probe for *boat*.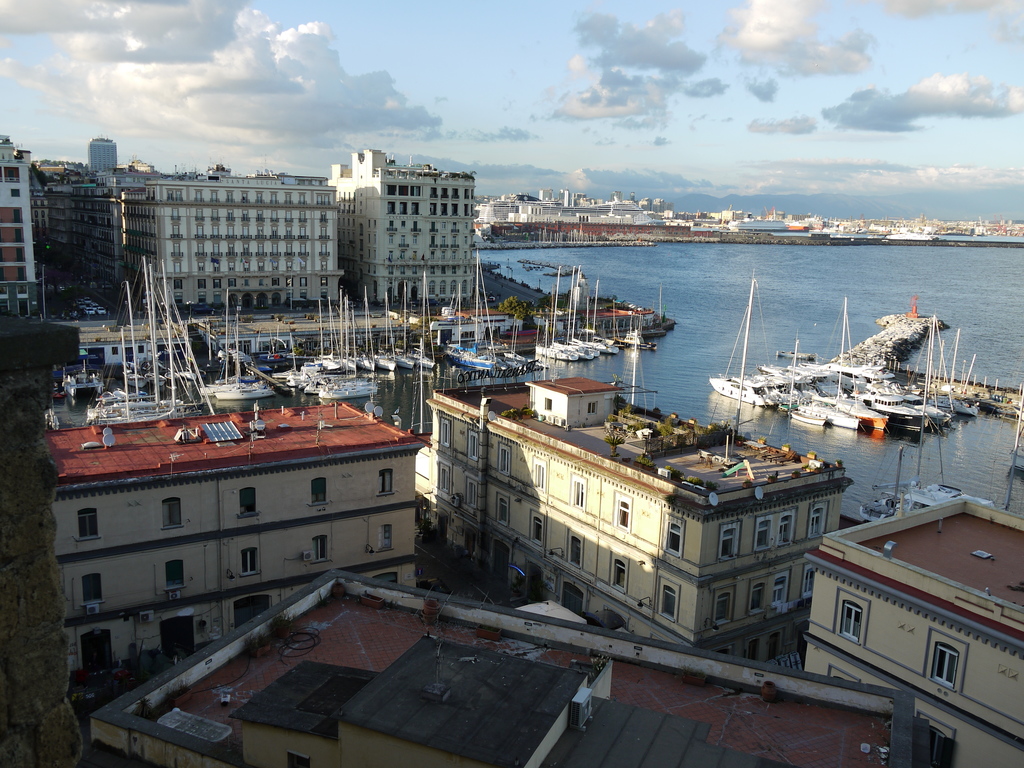
Probe result: x1=321, y1=282, x2=378, y2=404.
